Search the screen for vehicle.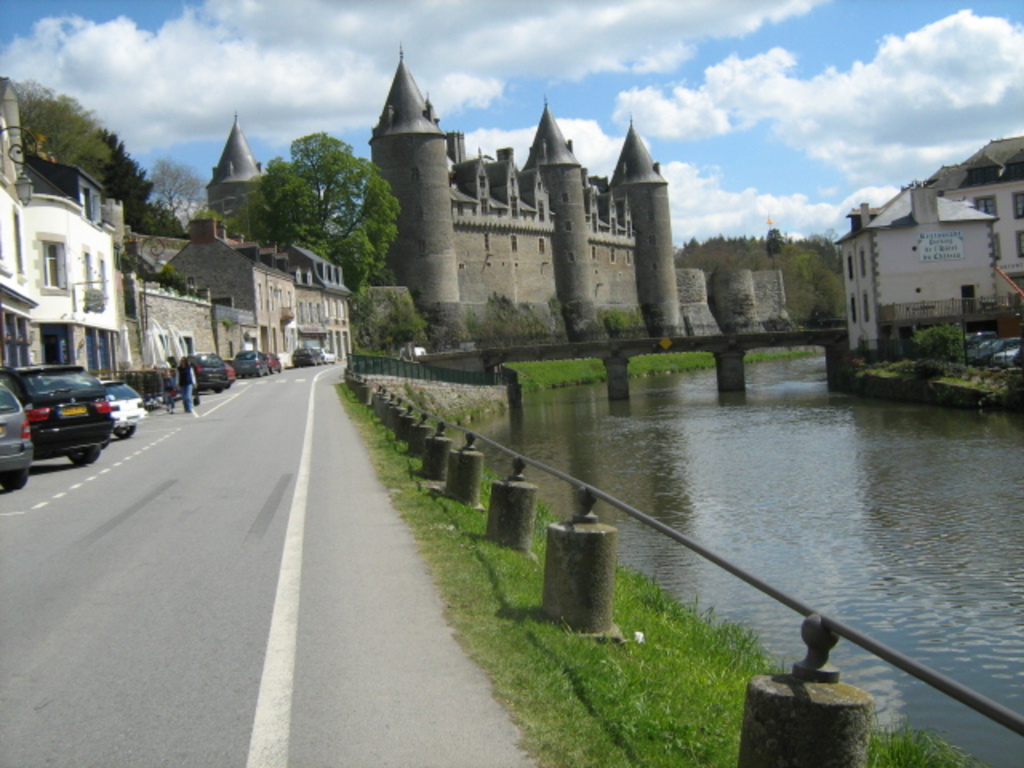
Found at x1=962, y1=326, x2=987, y2=354.
